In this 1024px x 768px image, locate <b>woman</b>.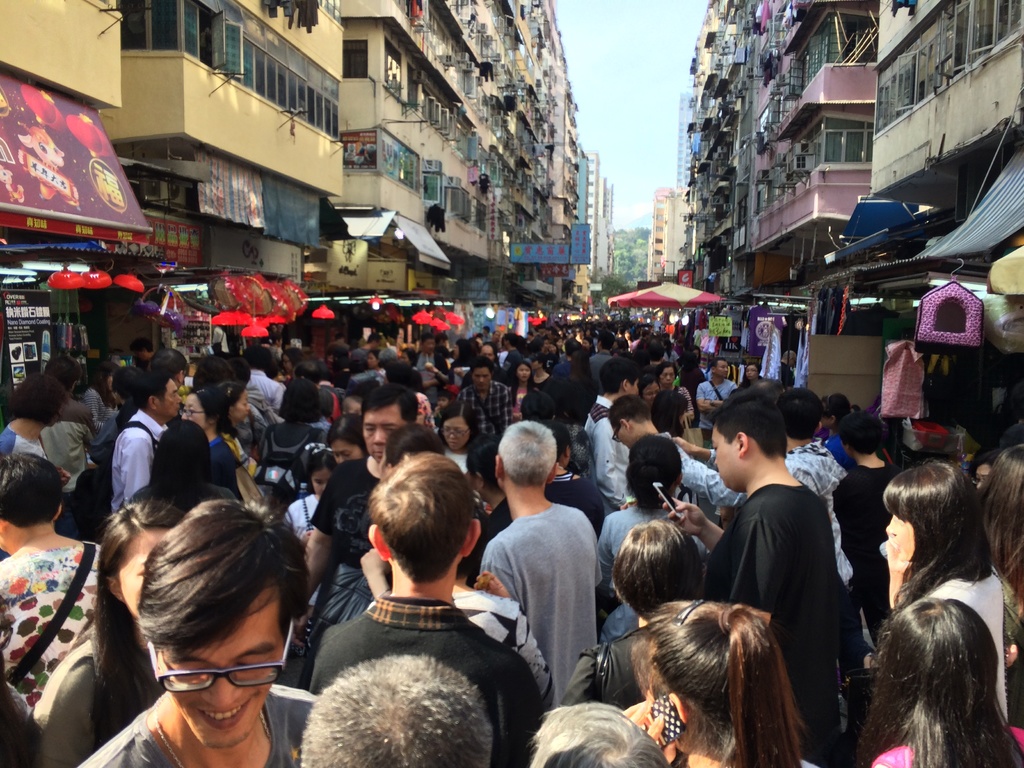
Bounding box: x1=520 y1=350 x2=551 y2=385.
